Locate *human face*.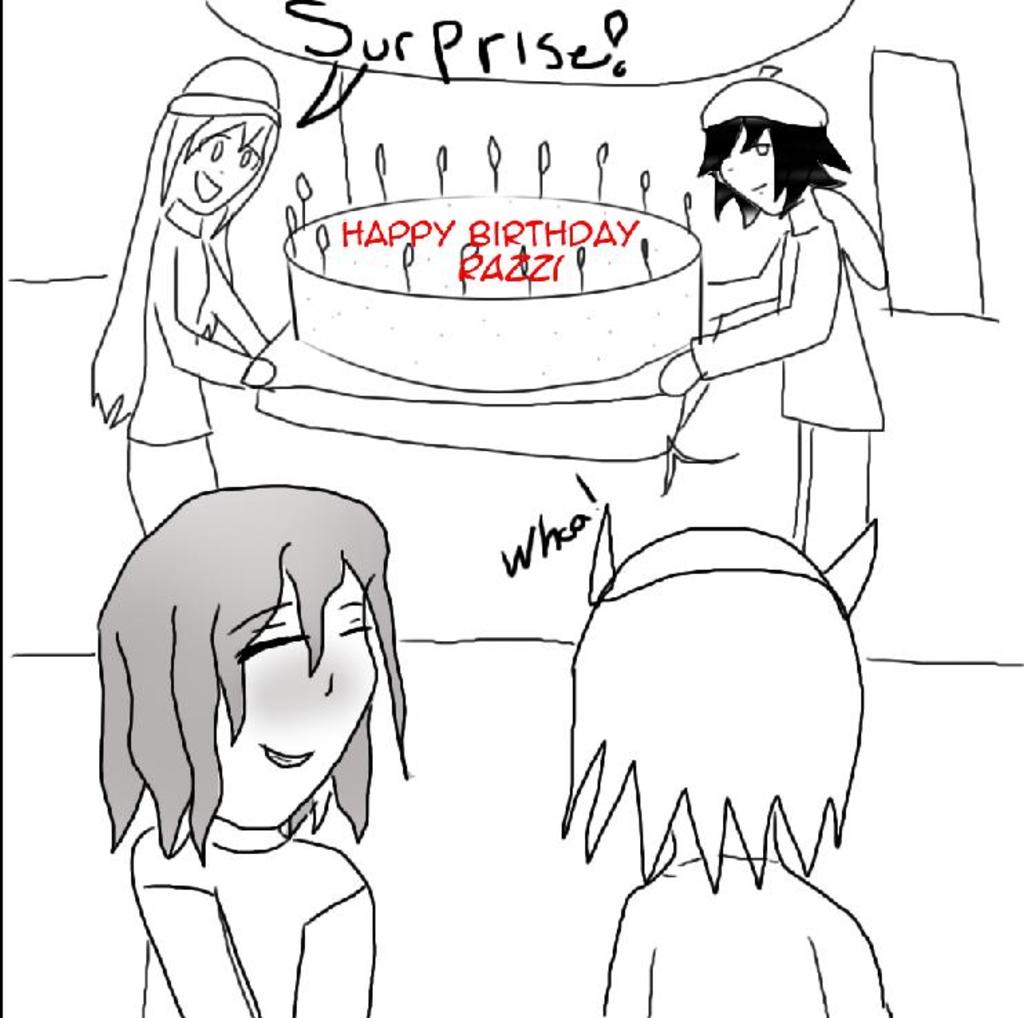
Bounding box: [716,124,795,207].
